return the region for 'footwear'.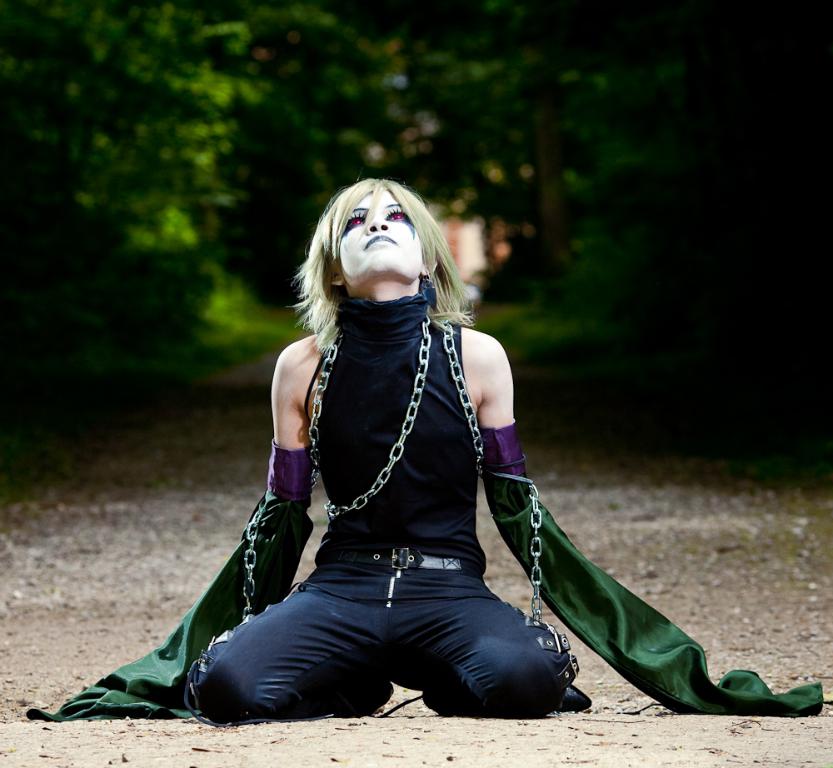
[x1=558, y1=676, x2=598, y2=712].
